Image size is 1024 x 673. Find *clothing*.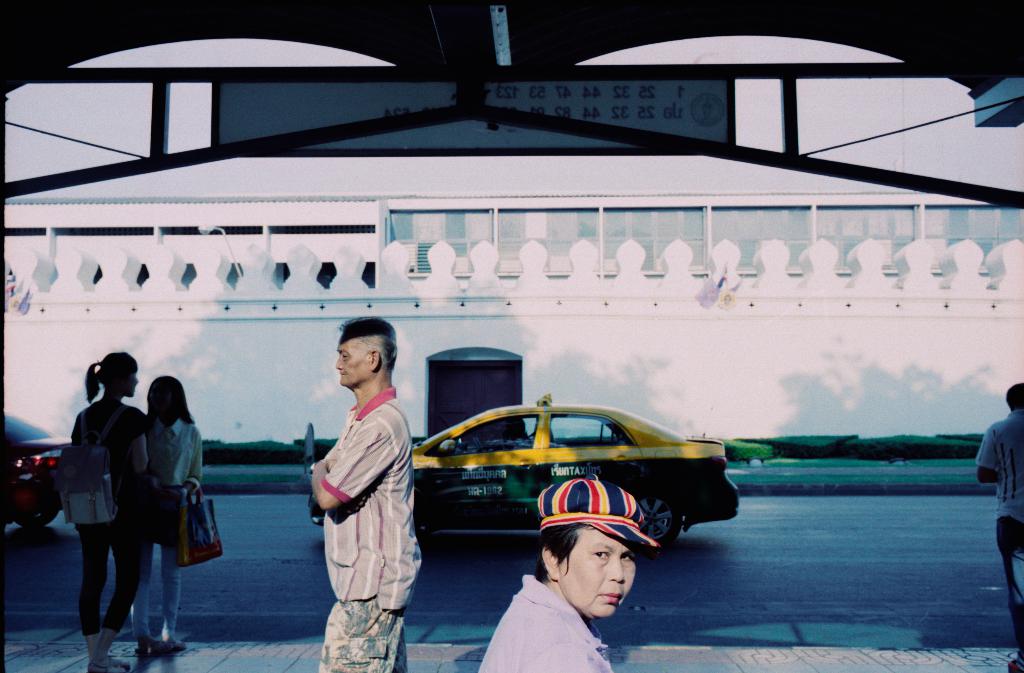
[304, 368, 430, 672].
